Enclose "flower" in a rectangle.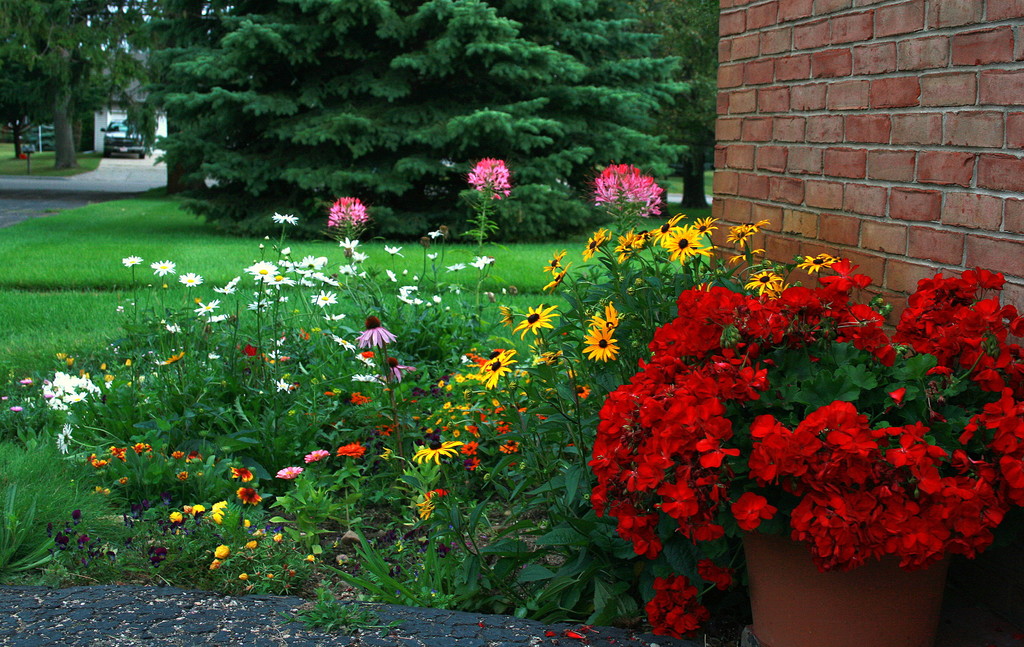
box(740, 266, 781, 292).
